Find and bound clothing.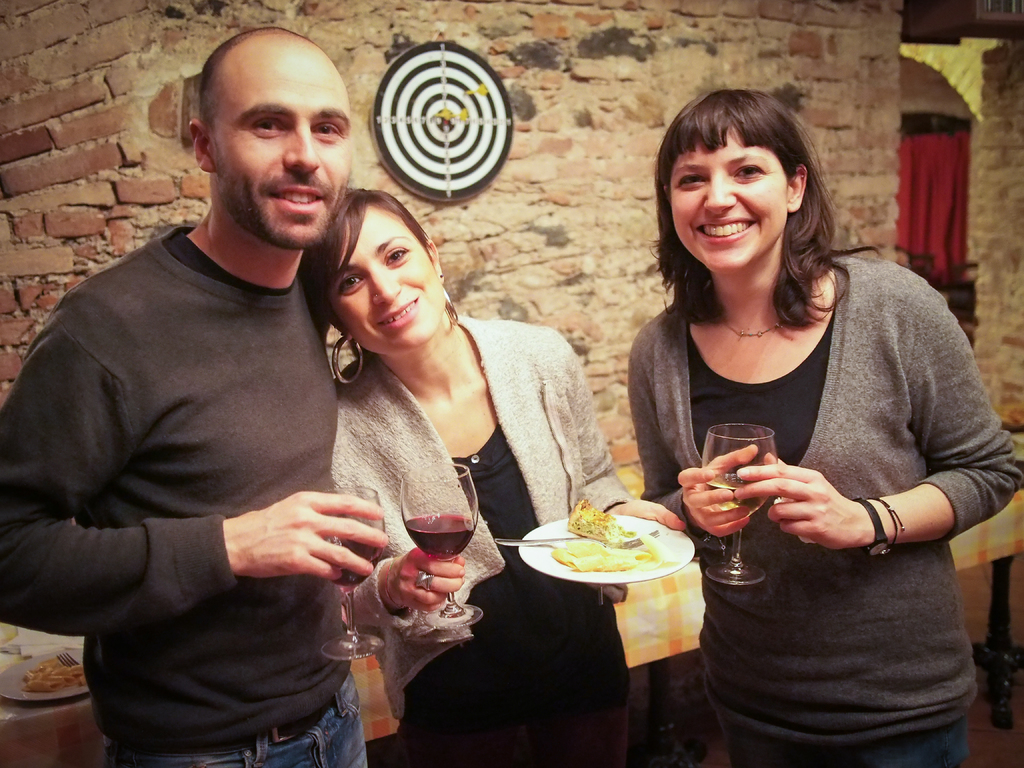
Bound: detection(333, 308, 673, 764).
